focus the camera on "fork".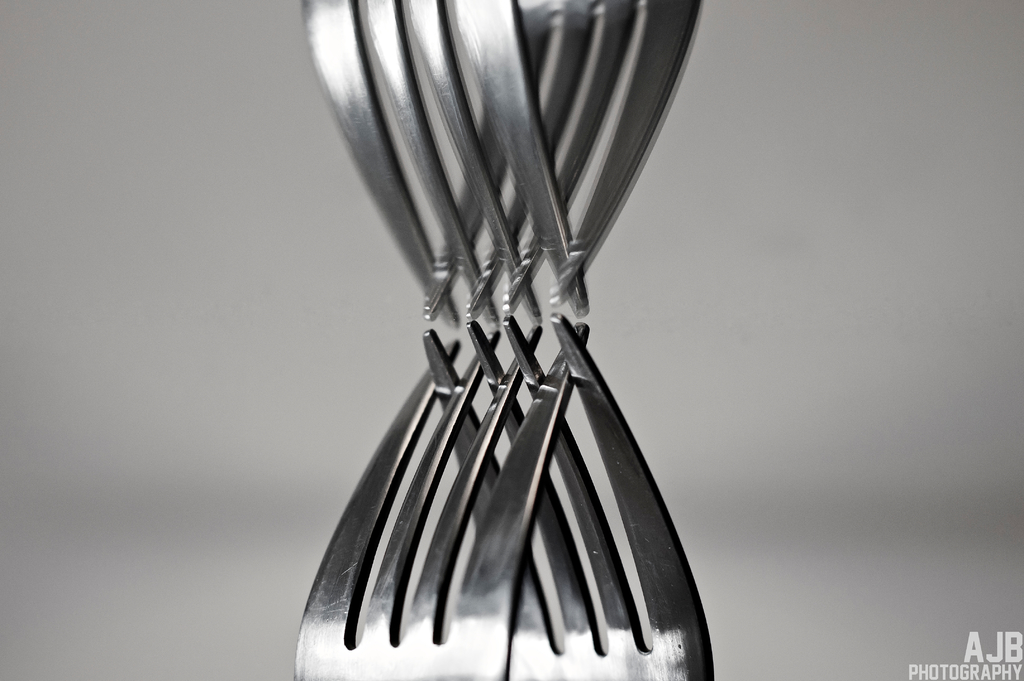
Focus region: 422, 0, 702, 331.
